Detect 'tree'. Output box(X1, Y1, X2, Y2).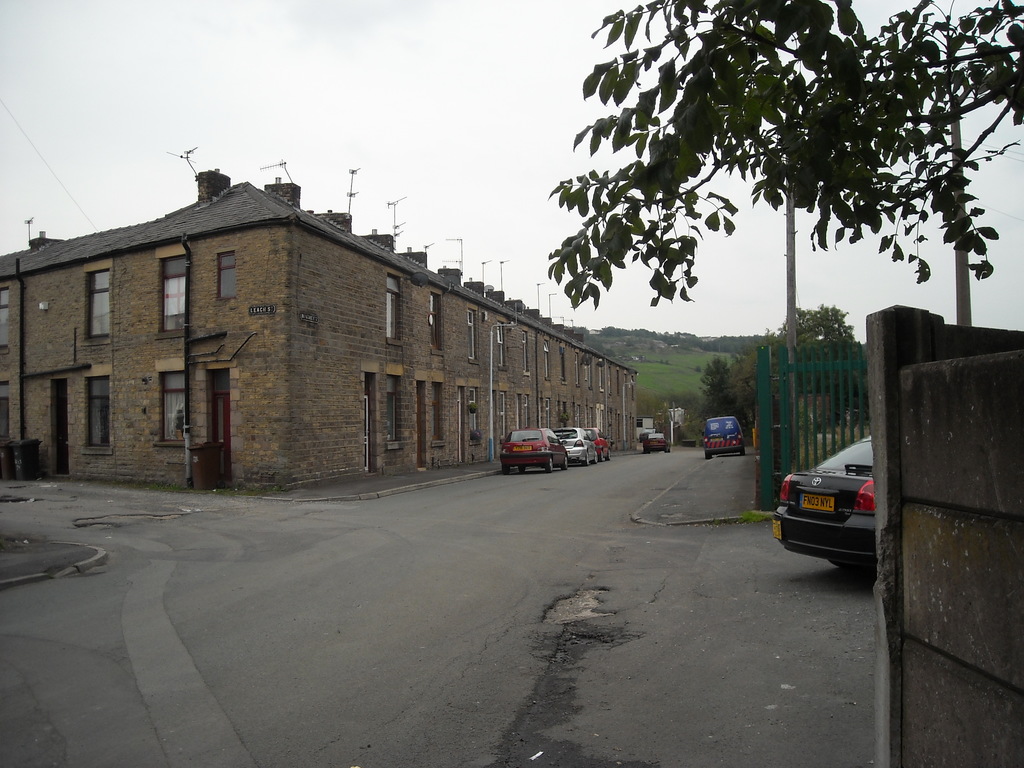
box(554, 1, 1017, 321).
